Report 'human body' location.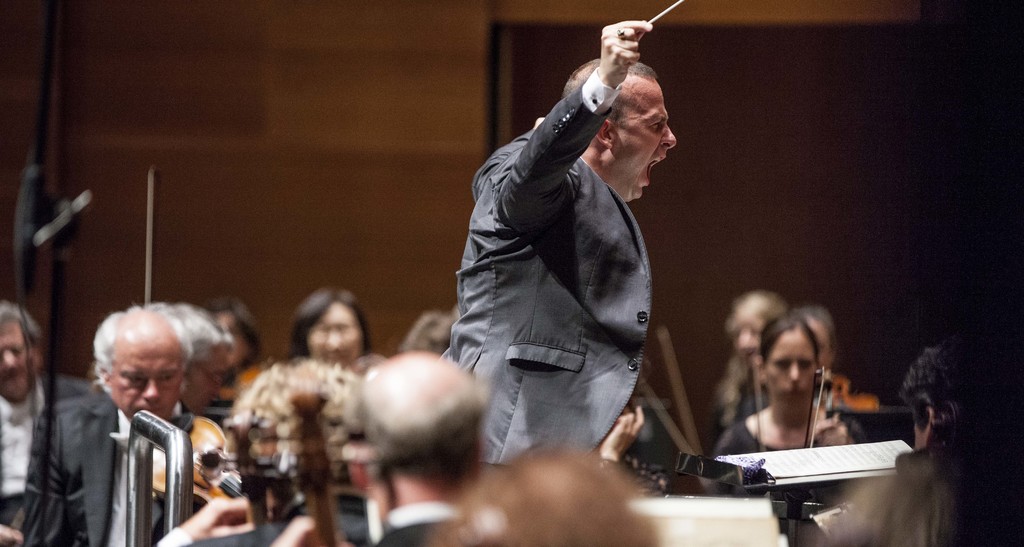
Report: 0 312 96 546.
